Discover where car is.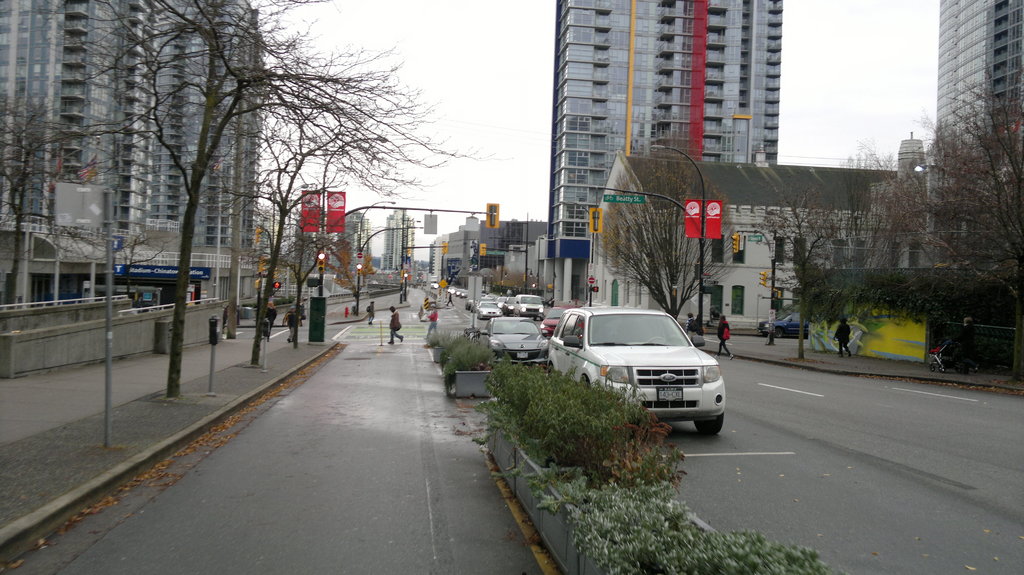
Discovered at (x1=545, y1=307, x2=727, y2=437).
